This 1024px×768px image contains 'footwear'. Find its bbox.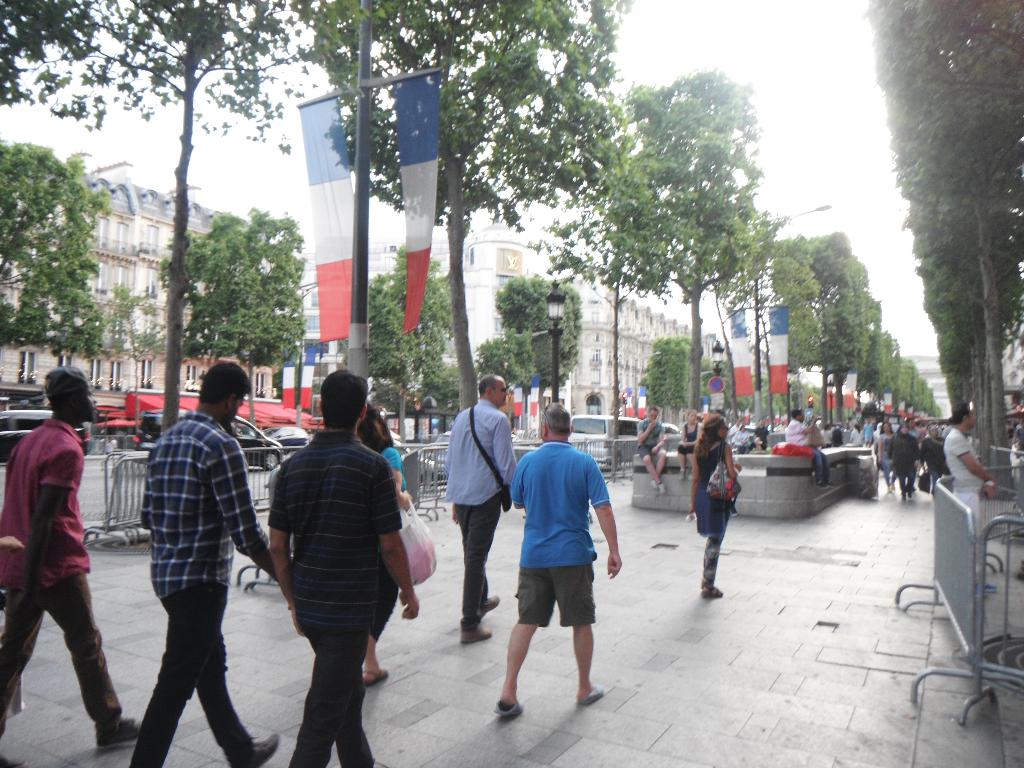
<region>247, 730, 279, 767</region>.
